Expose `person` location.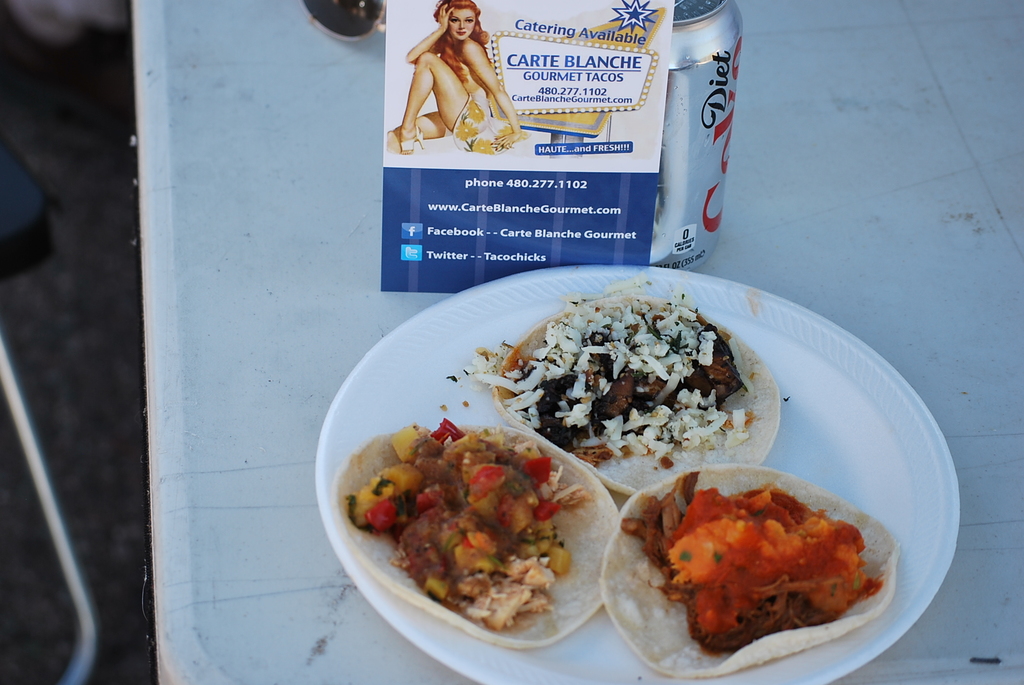
Exposed at [x1=394, y1=0, x2=520, y2=152].
